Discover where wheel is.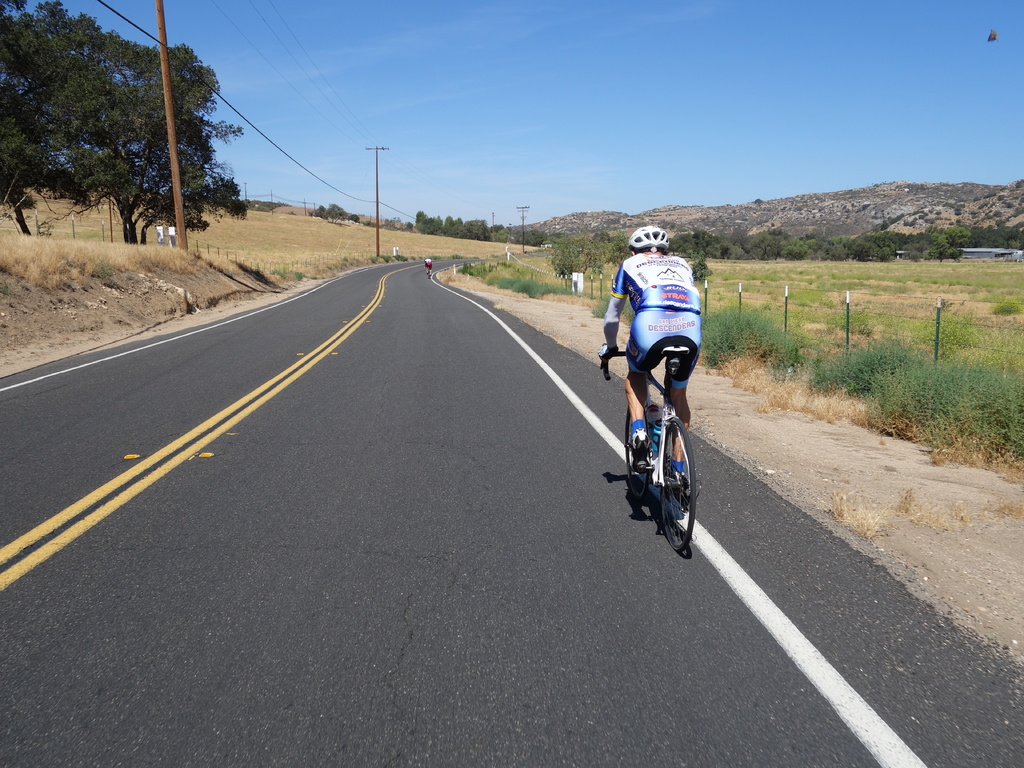
Discovered at bbox(654, 413, 695, 553).
